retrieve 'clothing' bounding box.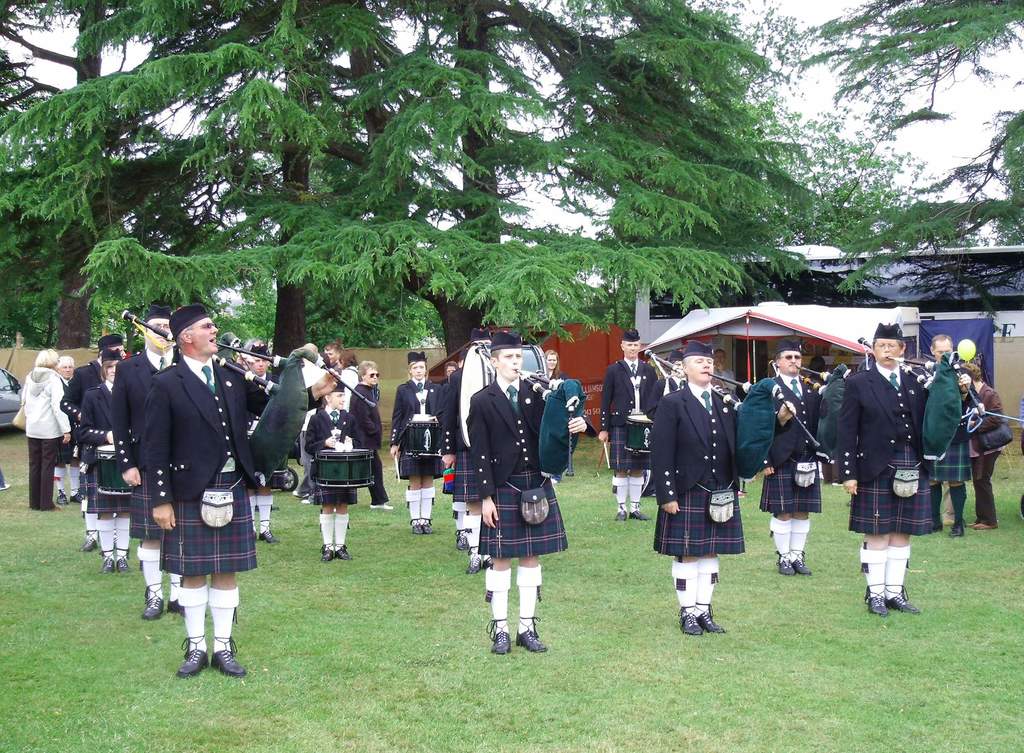
Bounding box: l=757, t=366, r=829, b=510.
